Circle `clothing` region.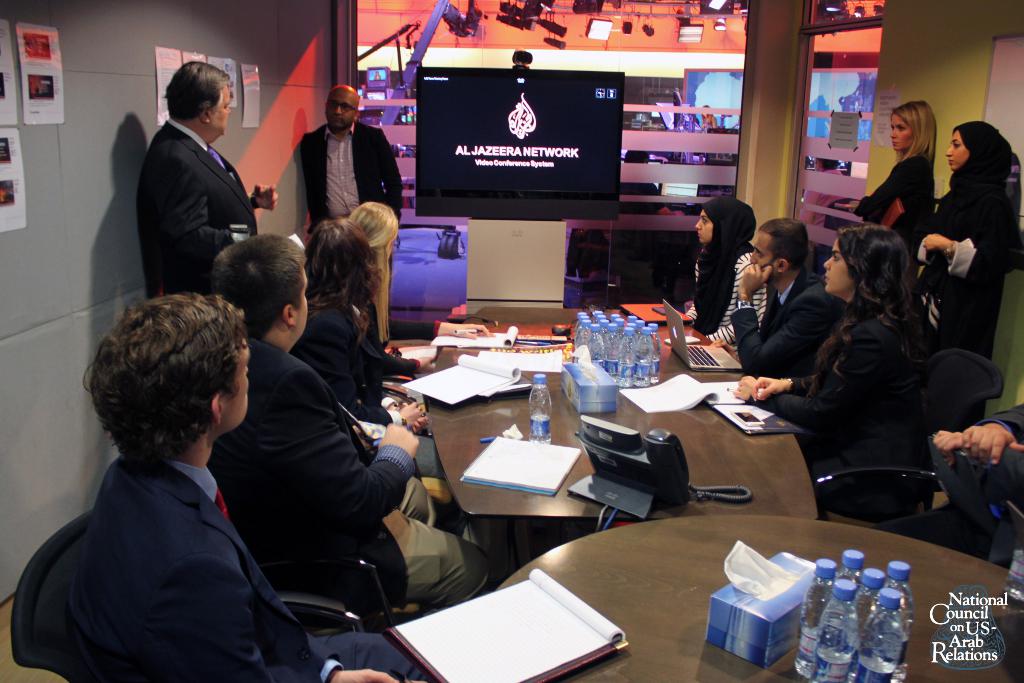
Region: select_region(785, 304, 936, 516).
